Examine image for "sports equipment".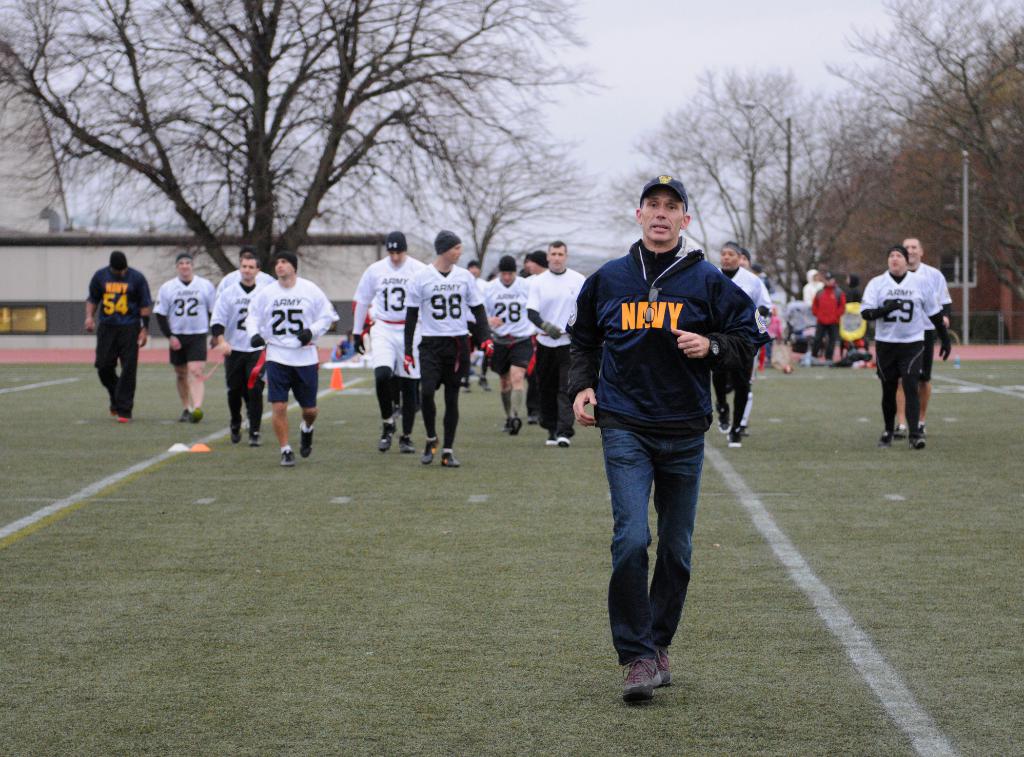
Examination result: left=880, top=434, right=894, bottom=446.
